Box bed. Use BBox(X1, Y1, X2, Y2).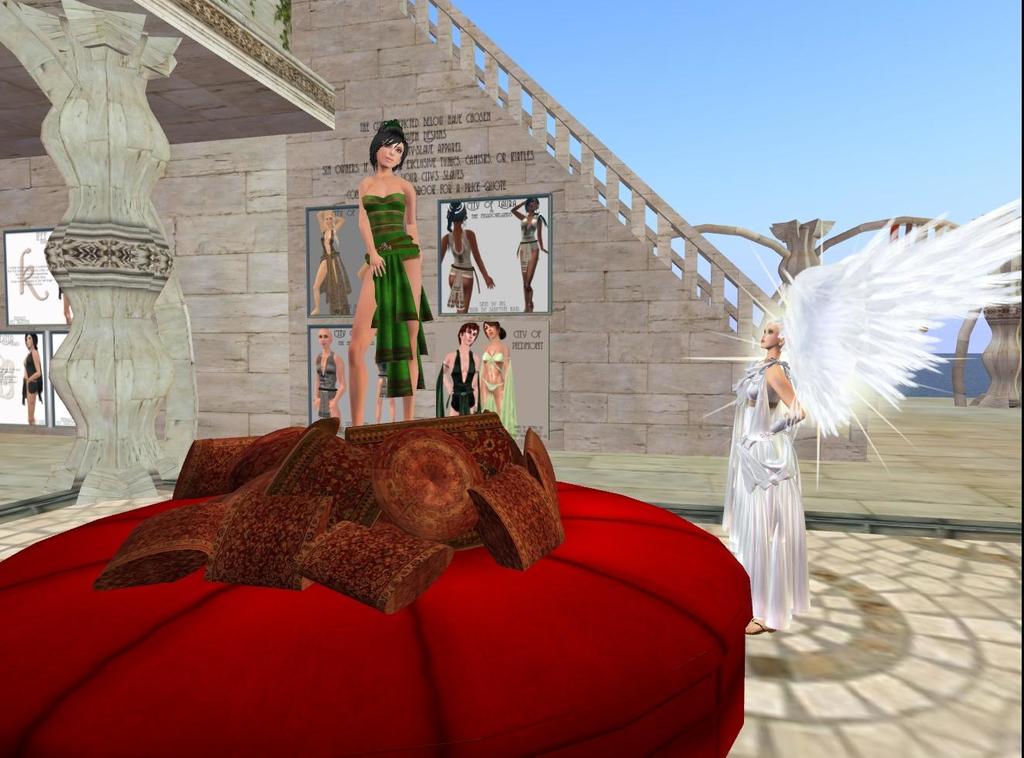
BBox(0, 404, 761, 757).
